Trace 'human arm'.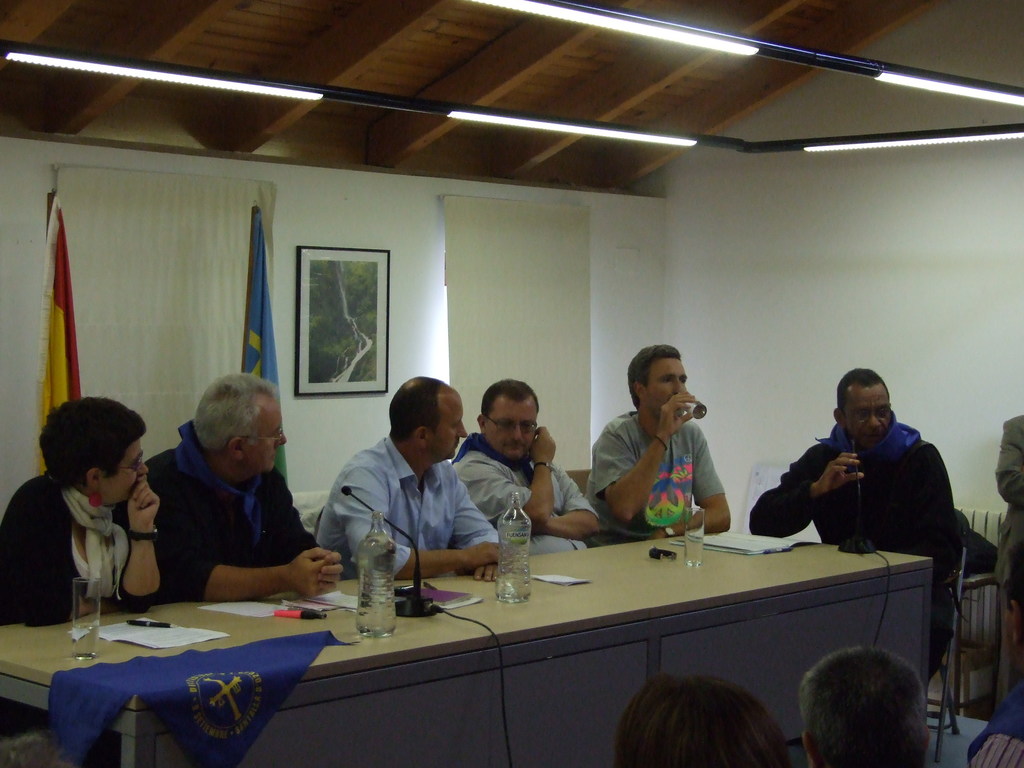
Traced to x1=459 y1=426 x2=554 y2=526.
